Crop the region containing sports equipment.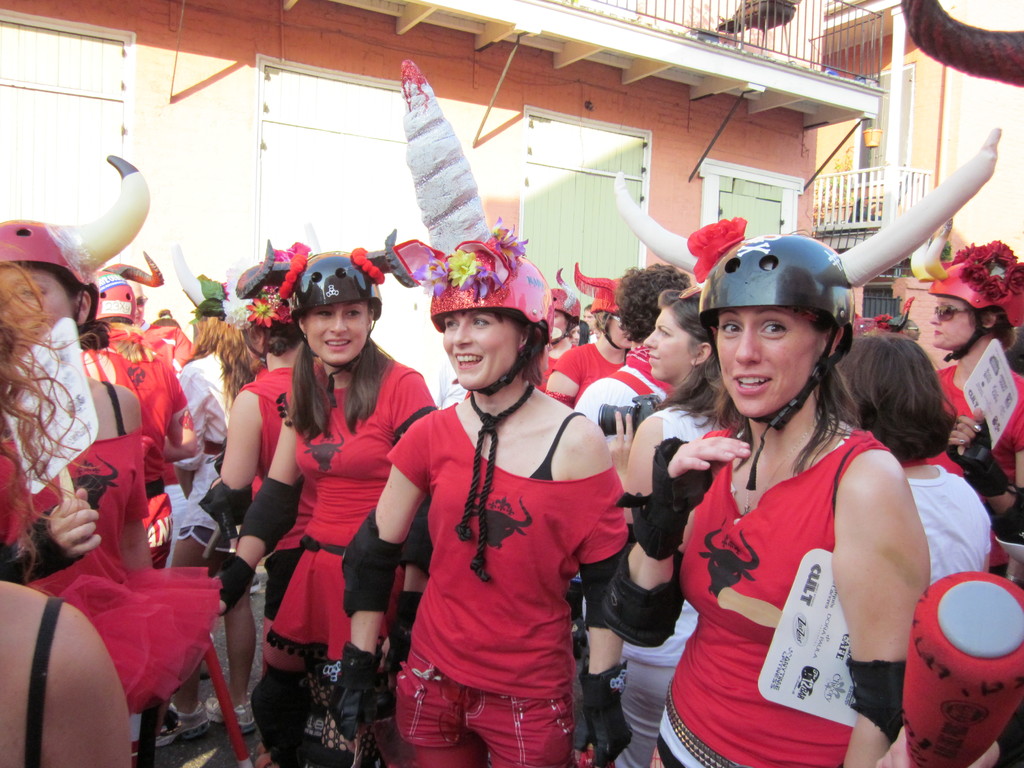
Crop region: region(923, 261, 1023, 360).
